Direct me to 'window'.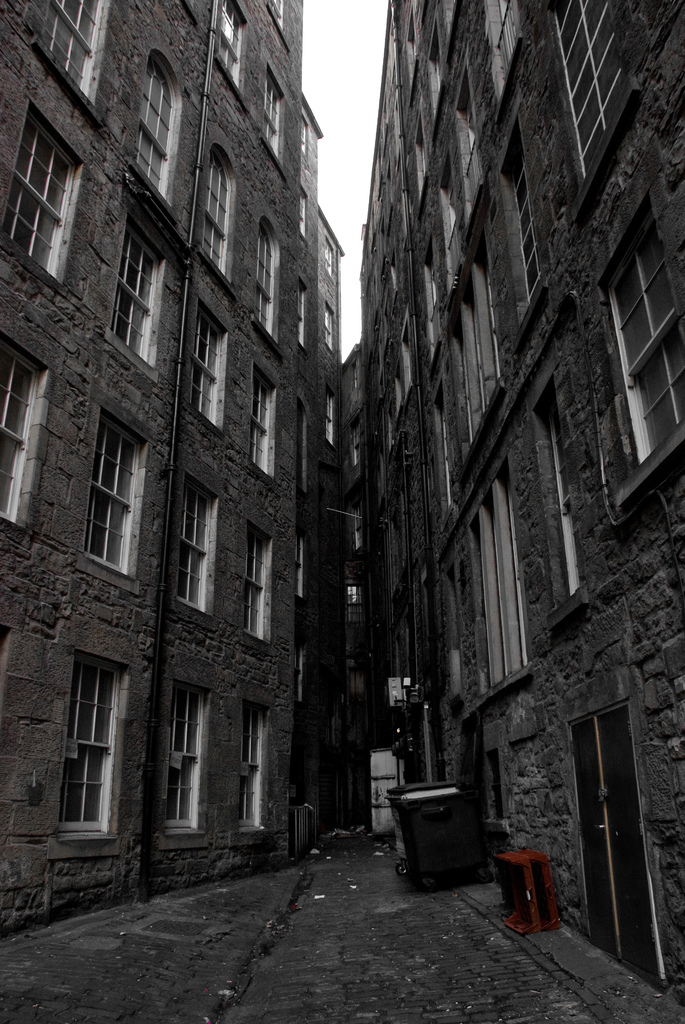
Direction: crop(189, 304, 227, 426).
